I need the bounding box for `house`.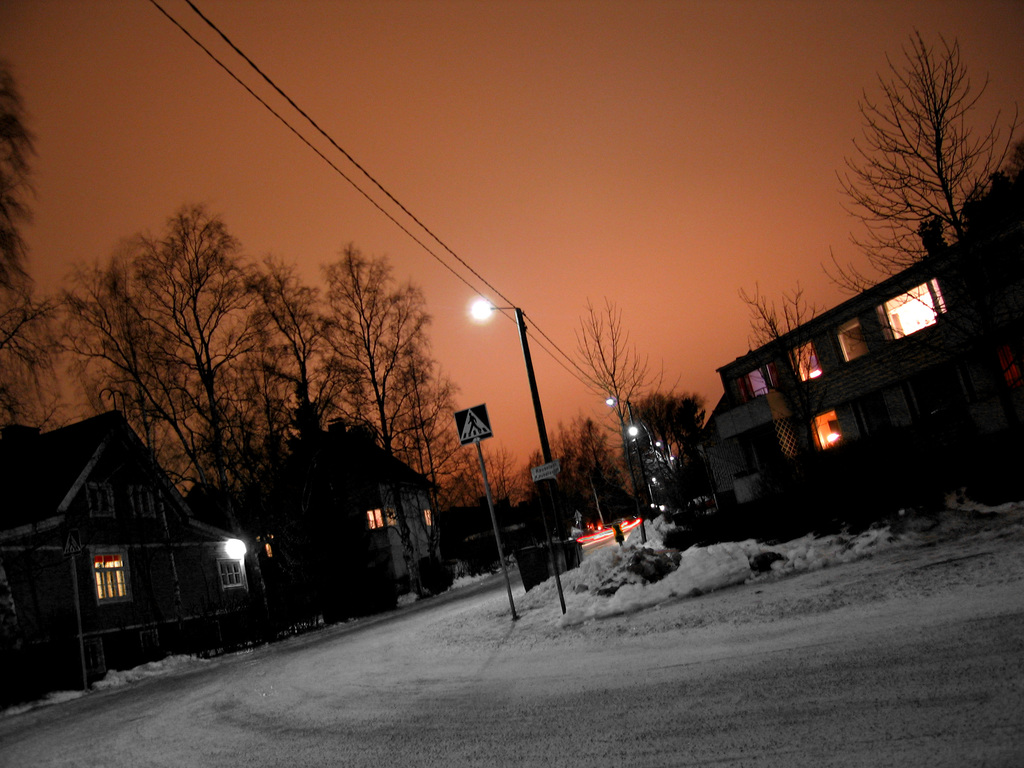
Here it is: 0,407,220,694.
